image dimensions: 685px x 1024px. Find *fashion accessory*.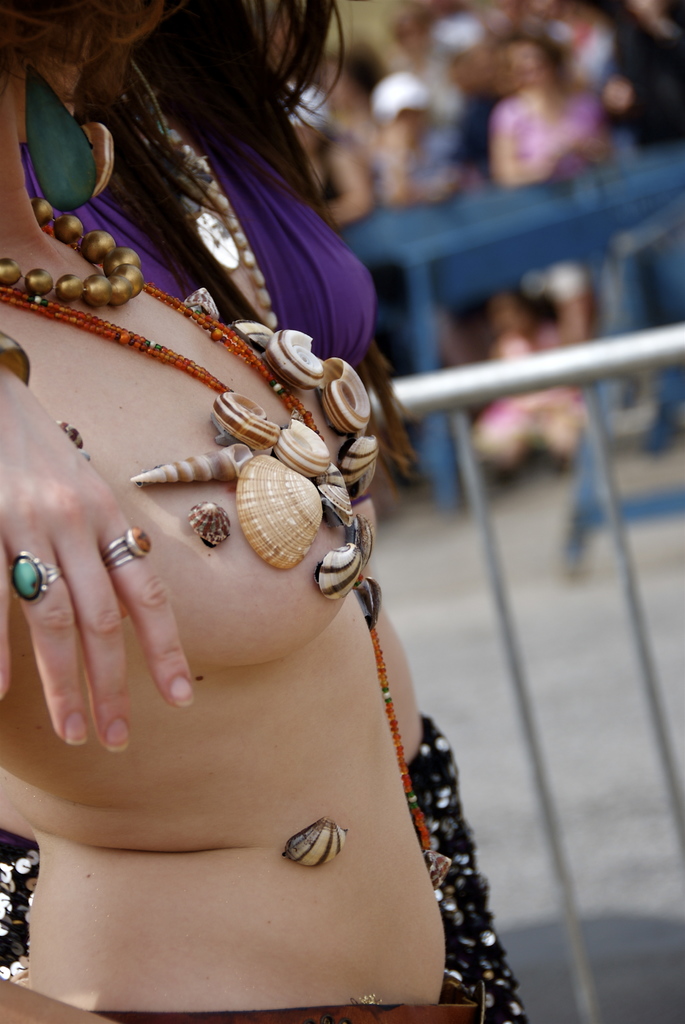
{"left": 103, "top": 524, "right": 154, "bottom": 577}.
